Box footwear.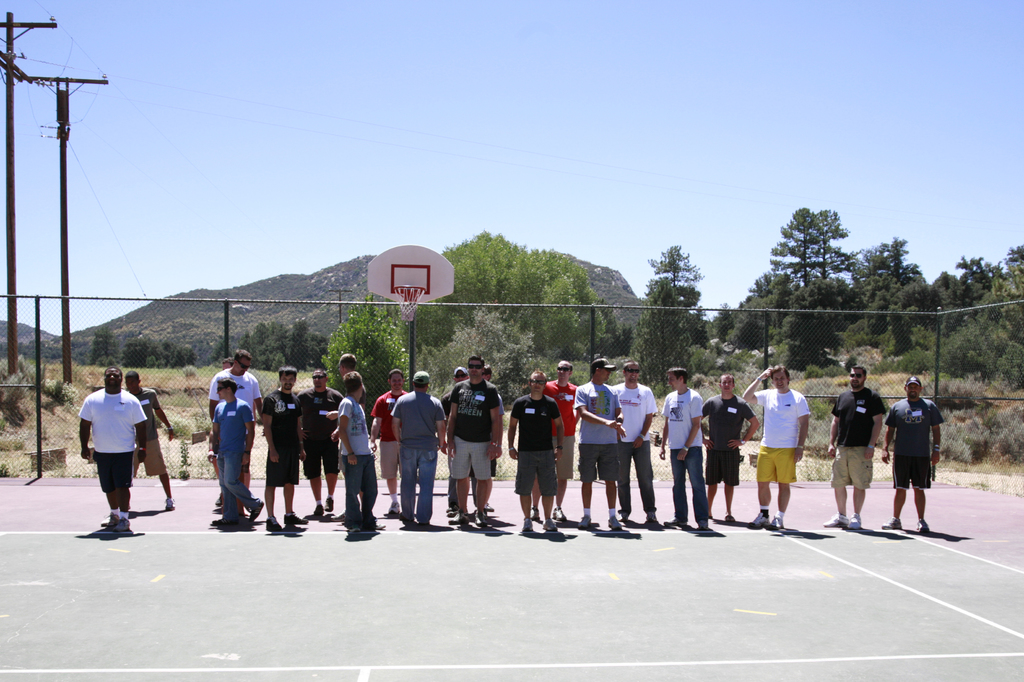
474 512 488 524.
